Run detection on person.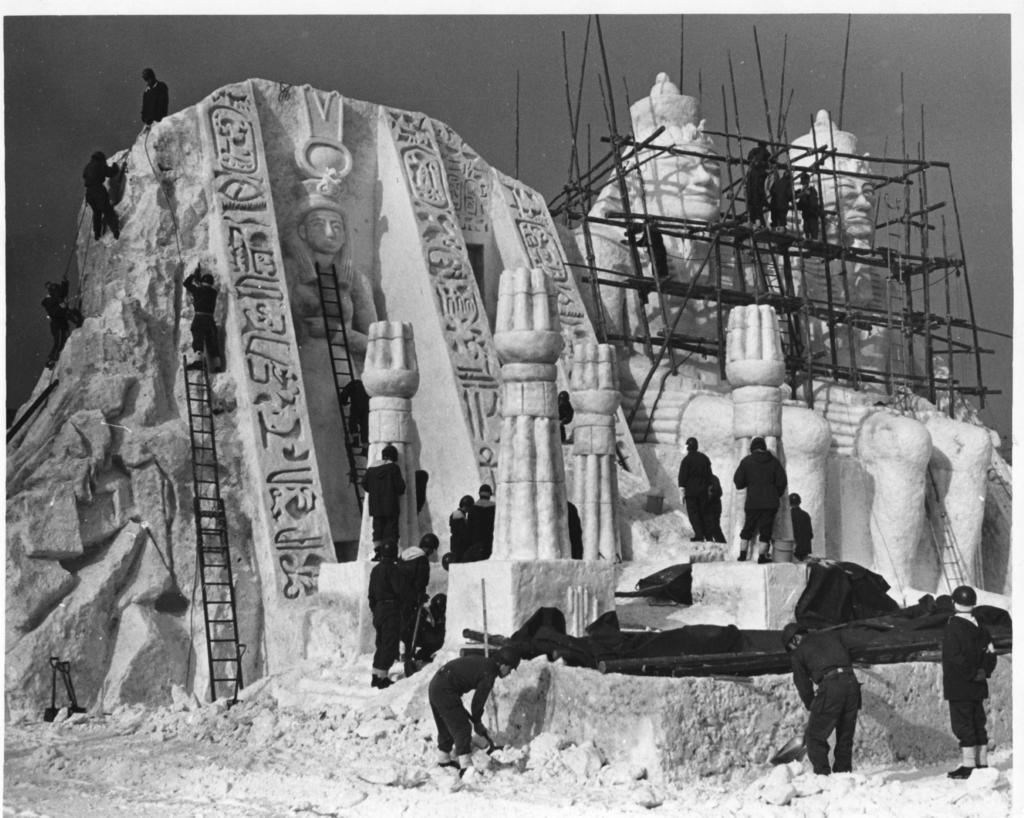
Result: bbox(779, 617, 862, 780).
